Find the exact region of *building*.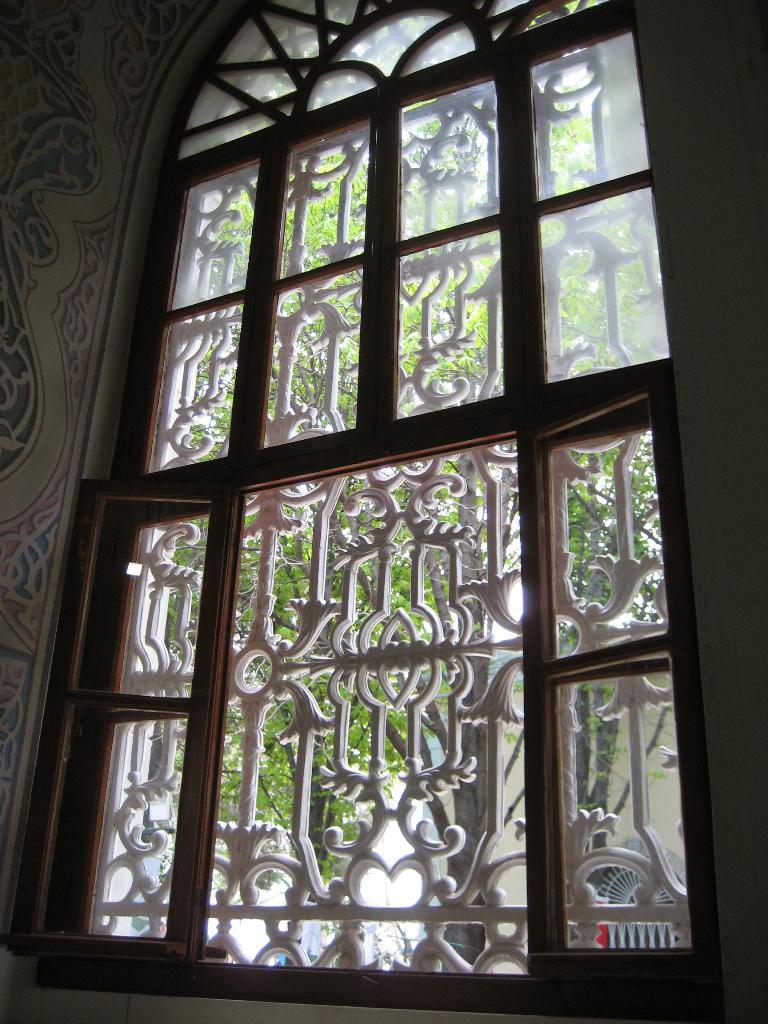
Exact region: {"left": 0, "top": 0, "right": 767, "bottom": 1023}.
